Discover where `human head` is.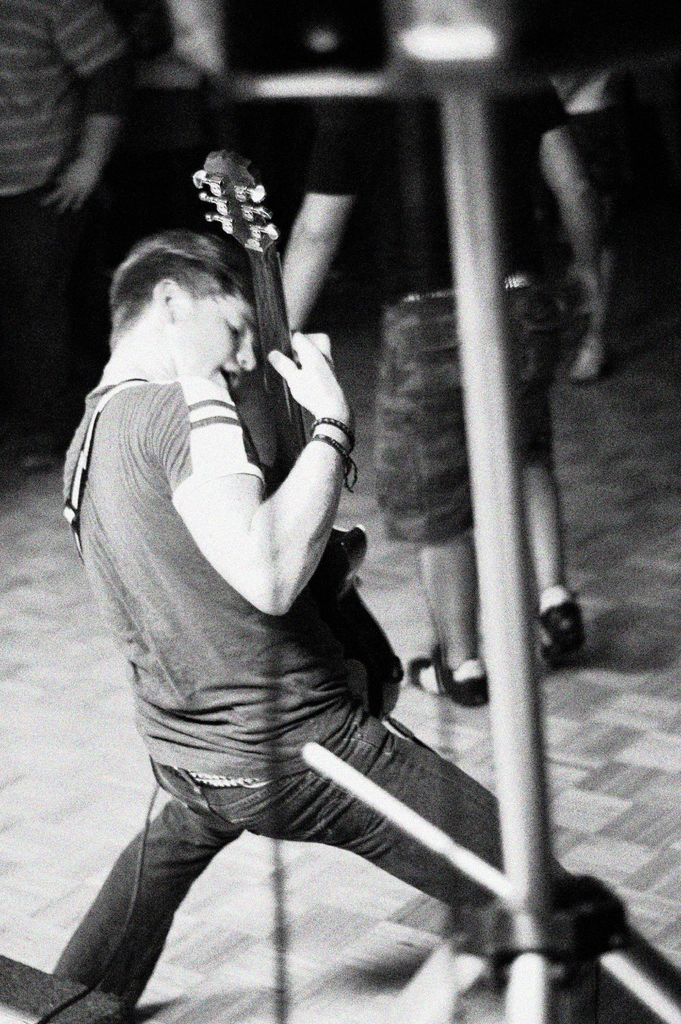
Discovered at BBox(389, 0, 507, 88).
